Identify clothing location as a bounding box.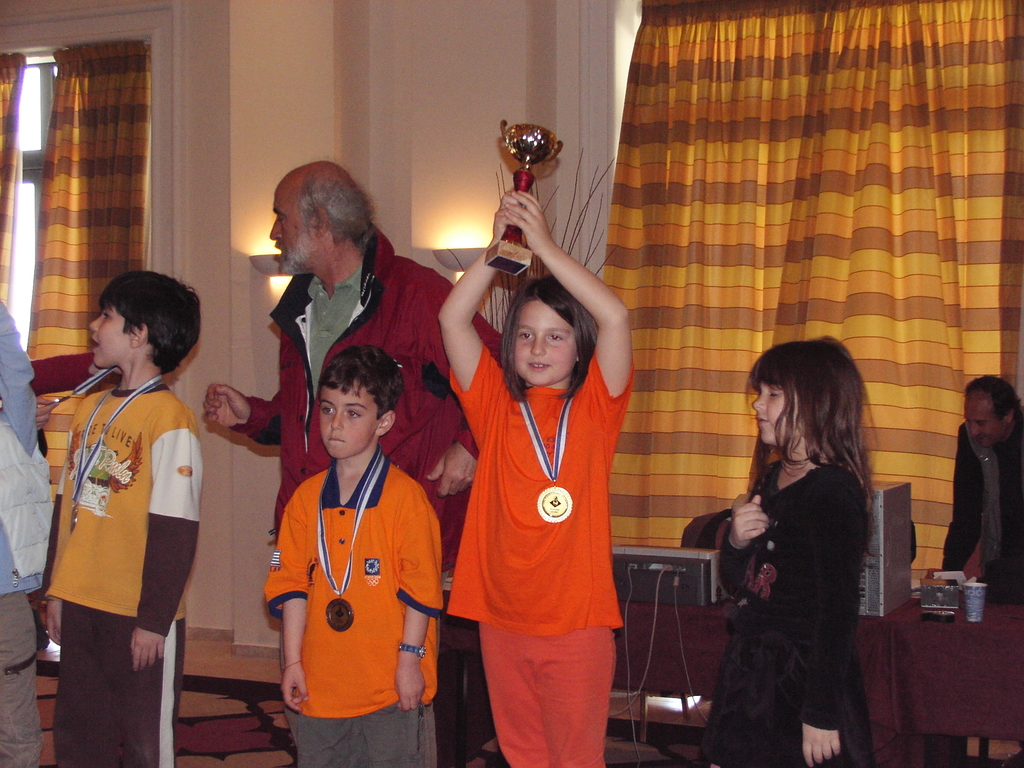
x1=41, y1=275, x2=207, y2=767.
